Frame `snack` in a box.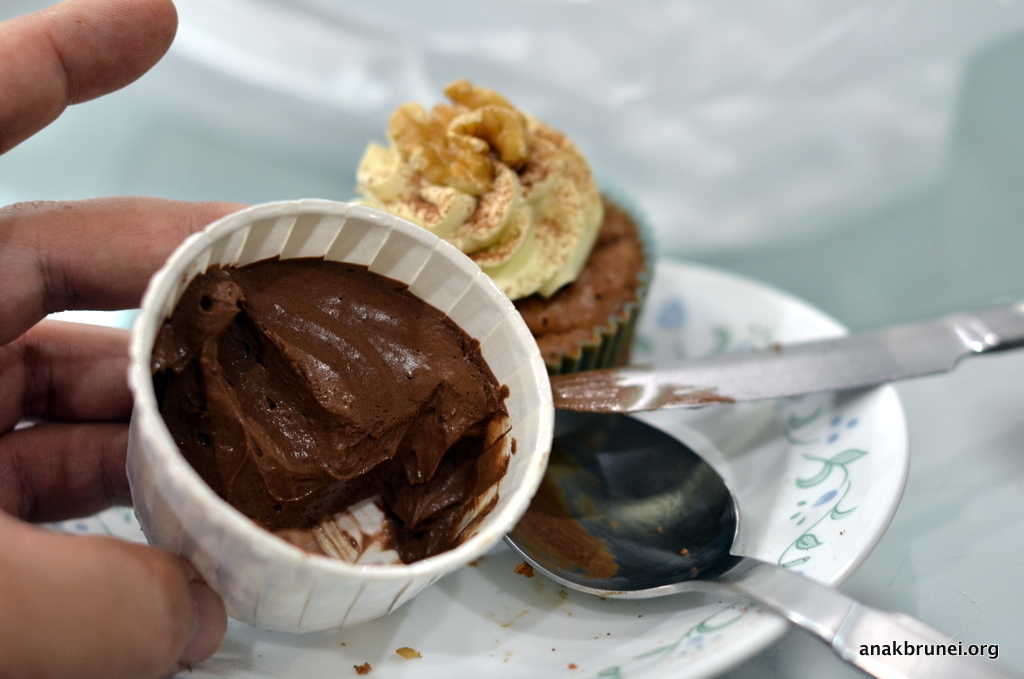
rect(345, 77, 659, 376).
